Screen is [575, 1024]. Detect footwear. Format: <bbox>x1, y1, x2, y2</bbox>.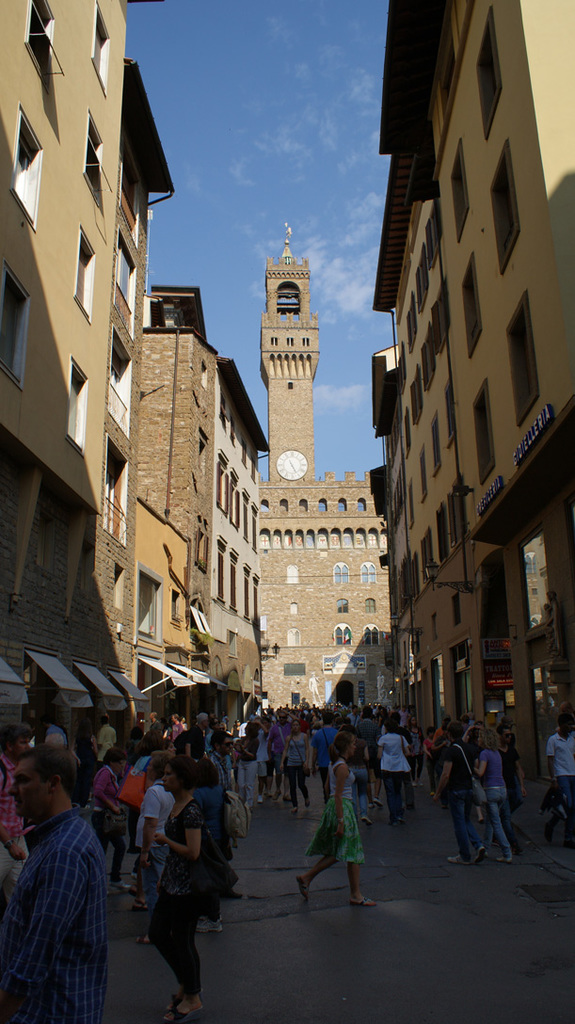
<bbox>294, 872, 308, 900</bbox>.
